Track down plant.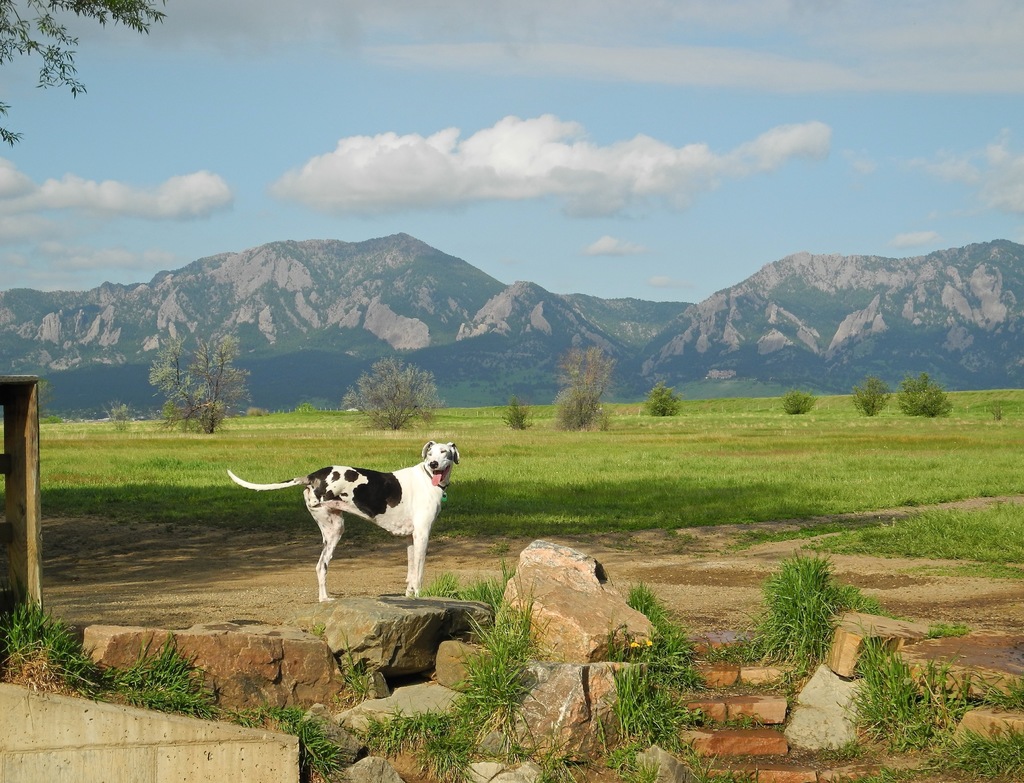
Tracked to l=100, t=641, r=226, b=727.
